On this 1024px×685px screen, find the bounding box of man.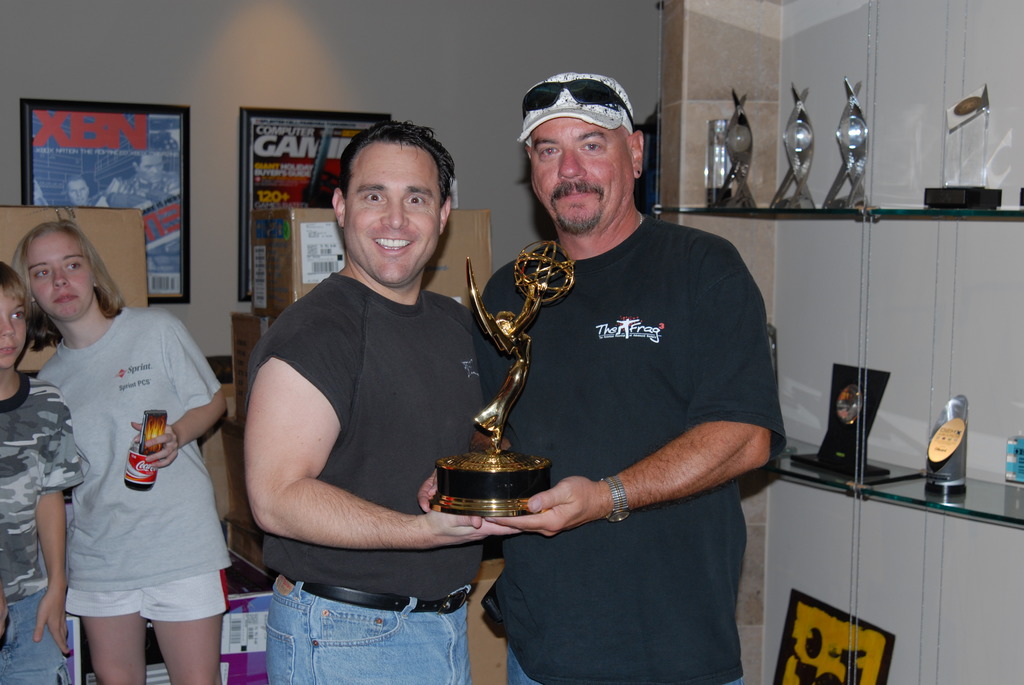
Bounding box: (457, 68, 781, 642).
